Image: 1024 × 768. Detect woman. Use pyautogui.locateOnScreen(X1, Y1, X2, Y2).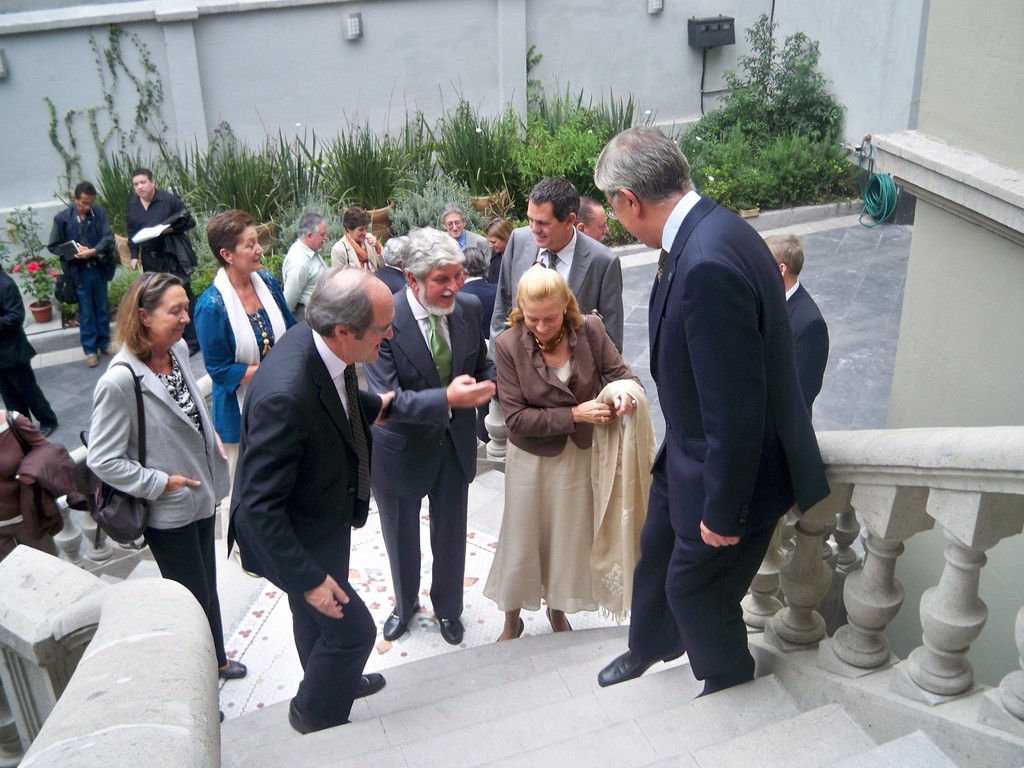
pyautogui.locateOnScreen(335, 208, 388, 274).
